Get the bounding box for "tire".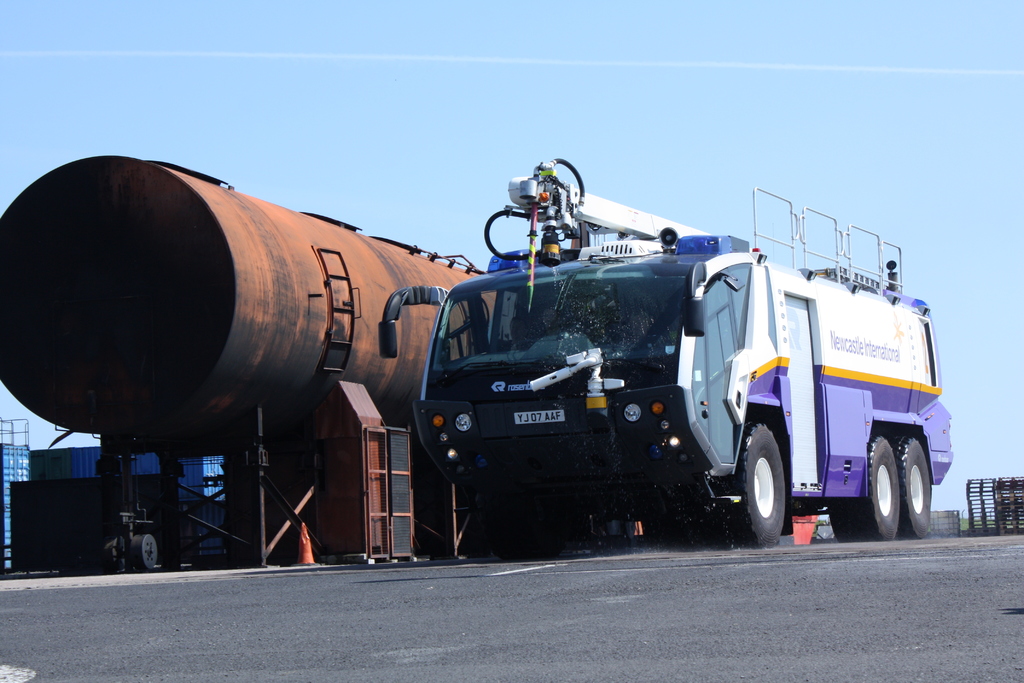
x1=474 y1=490 x2=570 y2=561.
